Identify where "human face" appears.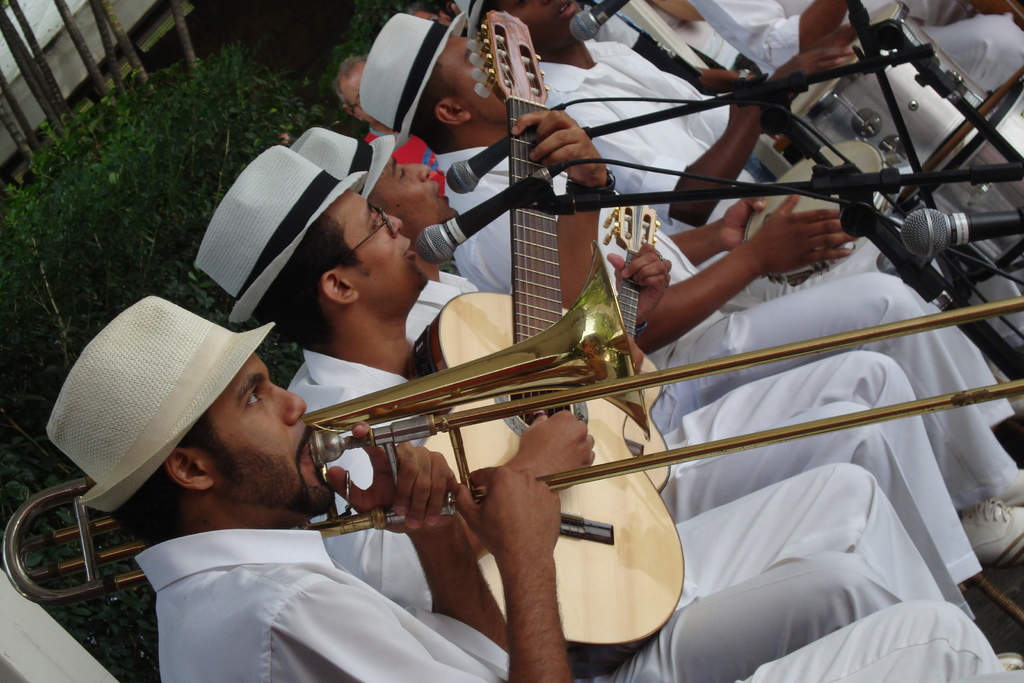
Appears at <bbox>188, 348, 329, 514</bbox>.
